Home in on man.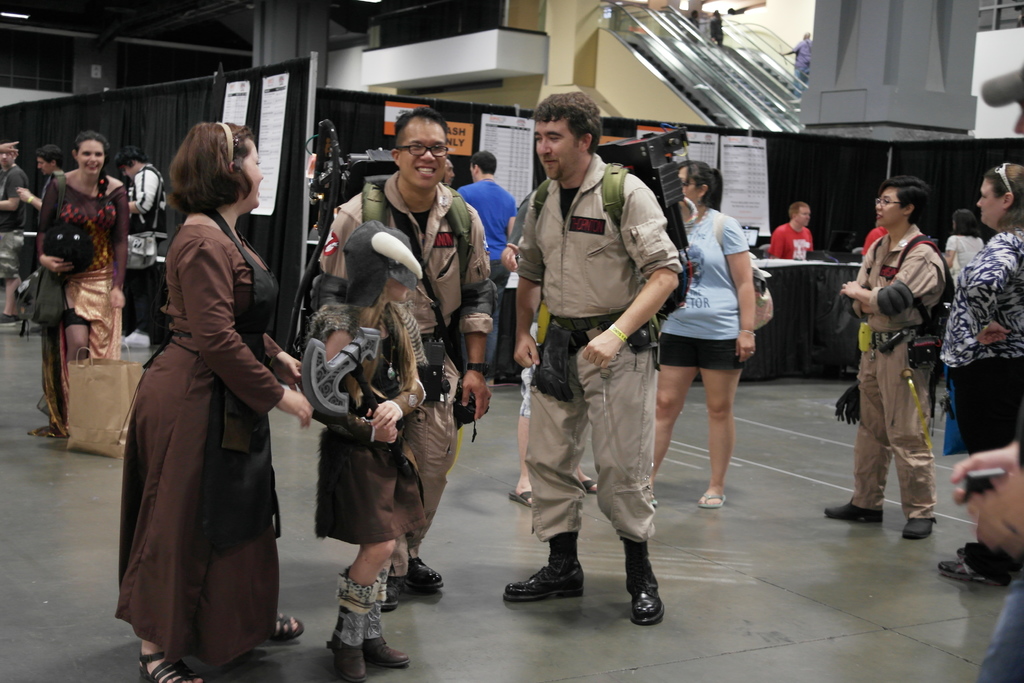
Homed in at rect(448, 163, 449, 185).
